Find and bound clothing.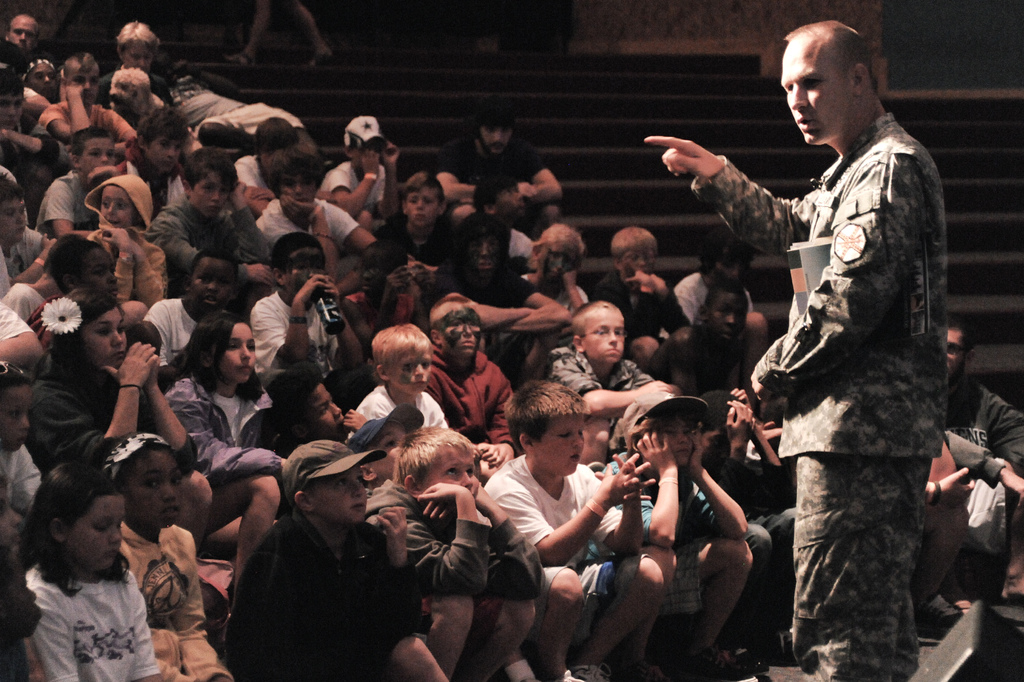
Bound: <bbox>378, 466, 550, 681</bbox>.
